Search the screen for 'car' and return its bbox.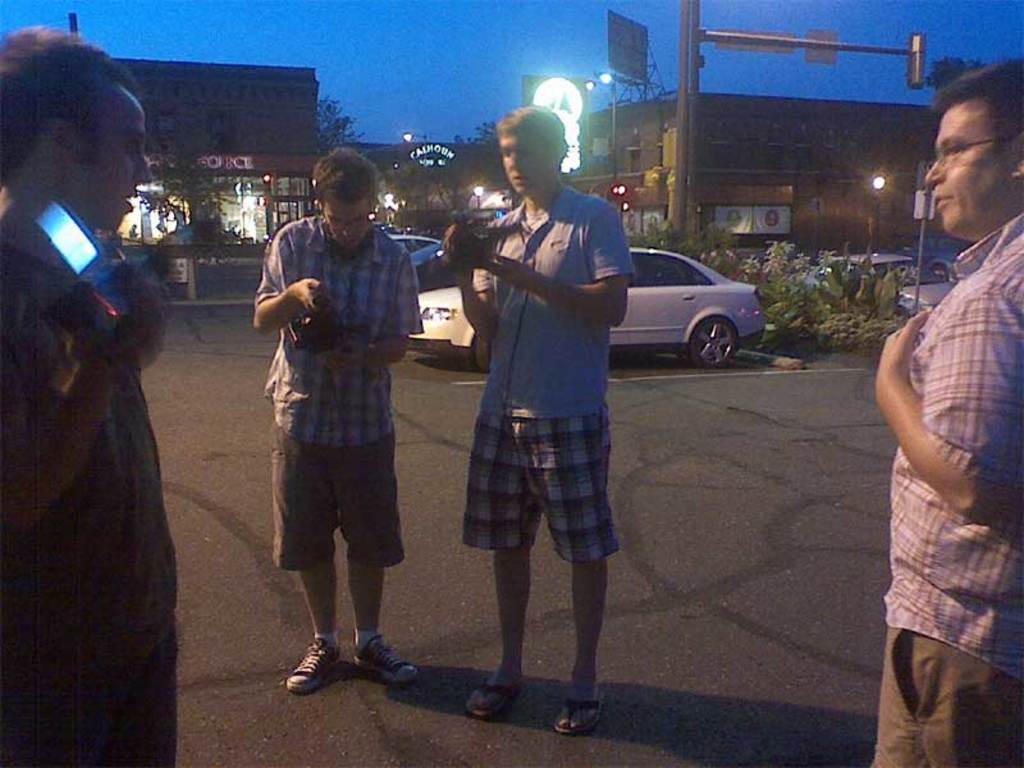
Found: x1=378, y1=228, x2=443, y2=256.
